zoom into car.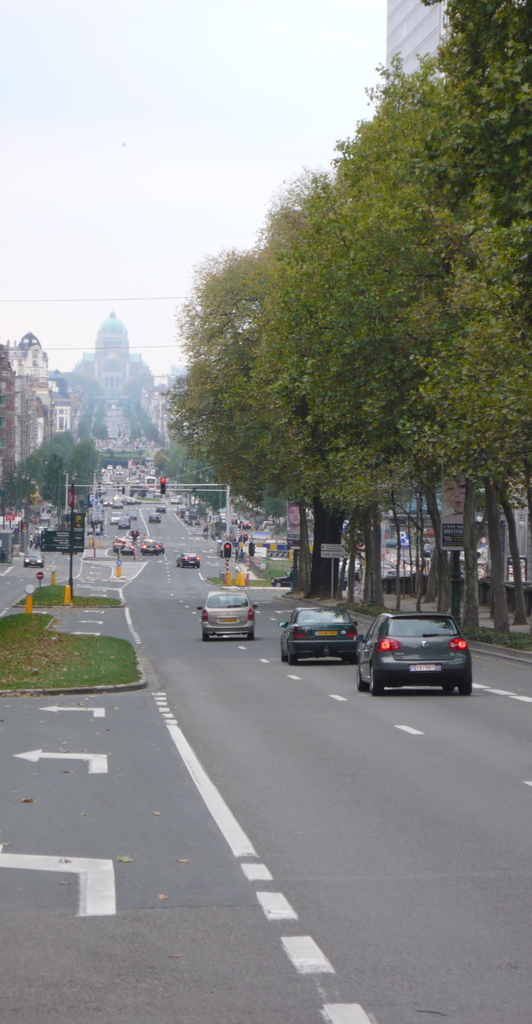
Zoom target: 148:511:160:523.
